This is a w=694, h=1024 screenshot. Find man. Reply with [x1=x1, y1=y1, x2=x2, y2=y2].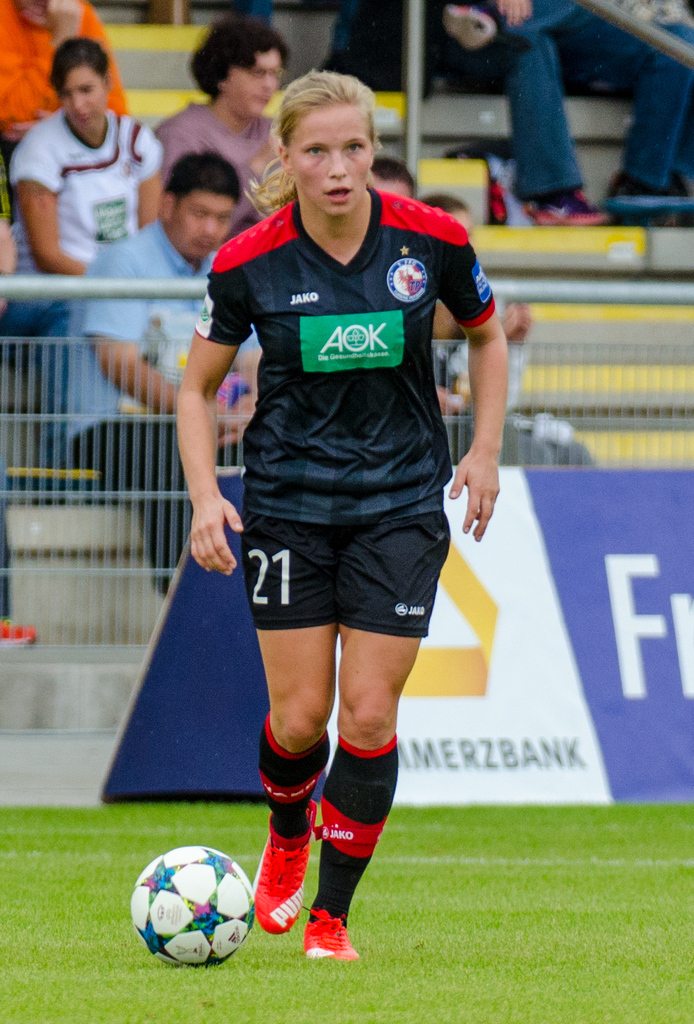
[x1=428, y1=0, x2=620, y2=223].
